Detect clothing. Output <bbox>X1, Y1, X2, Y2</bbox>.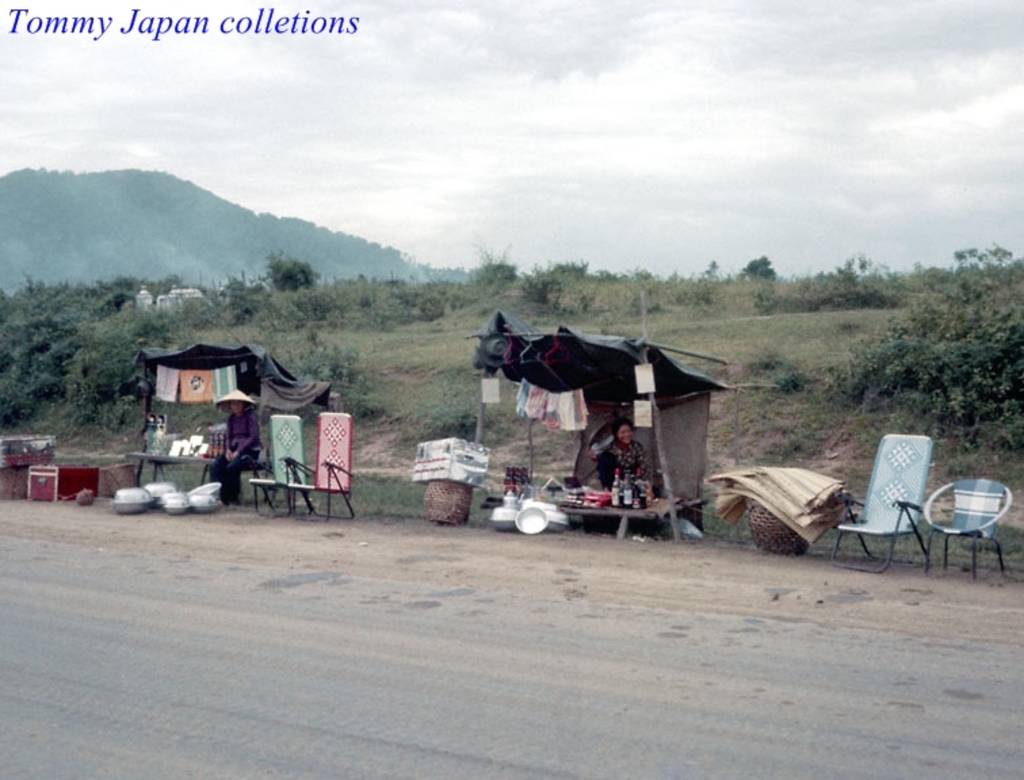
<bbox>205, 406, 261, 502</bbox>.
